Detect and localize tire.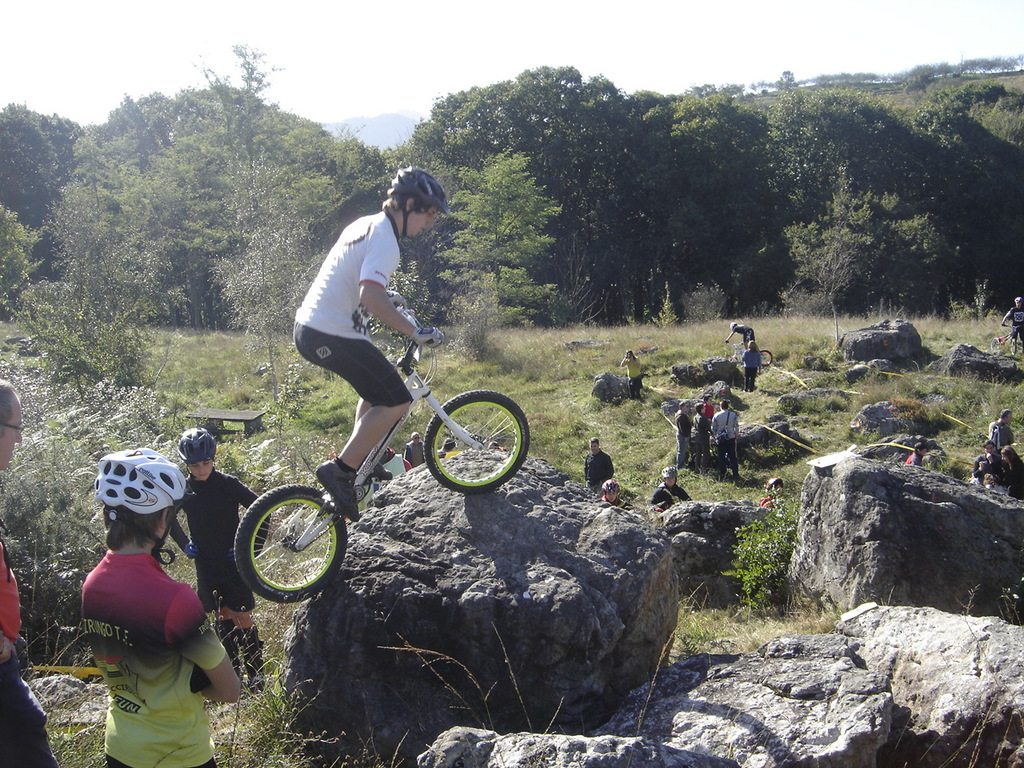
Localized at 425,390,529,494.
